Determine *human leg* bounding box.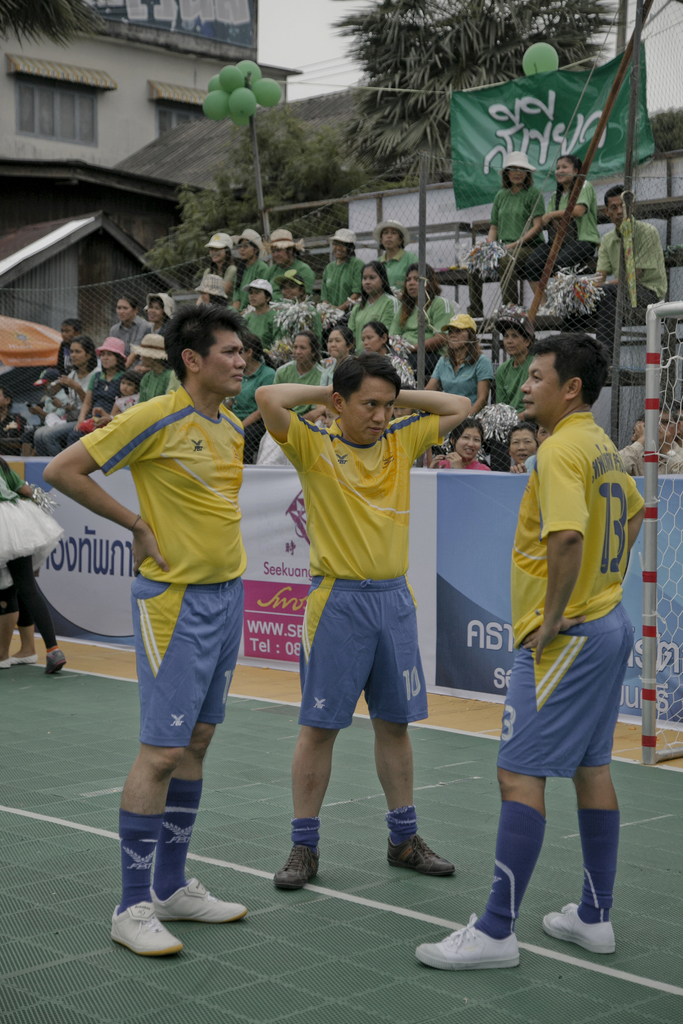
Determined: Rect(155, 580, 250, 927).
